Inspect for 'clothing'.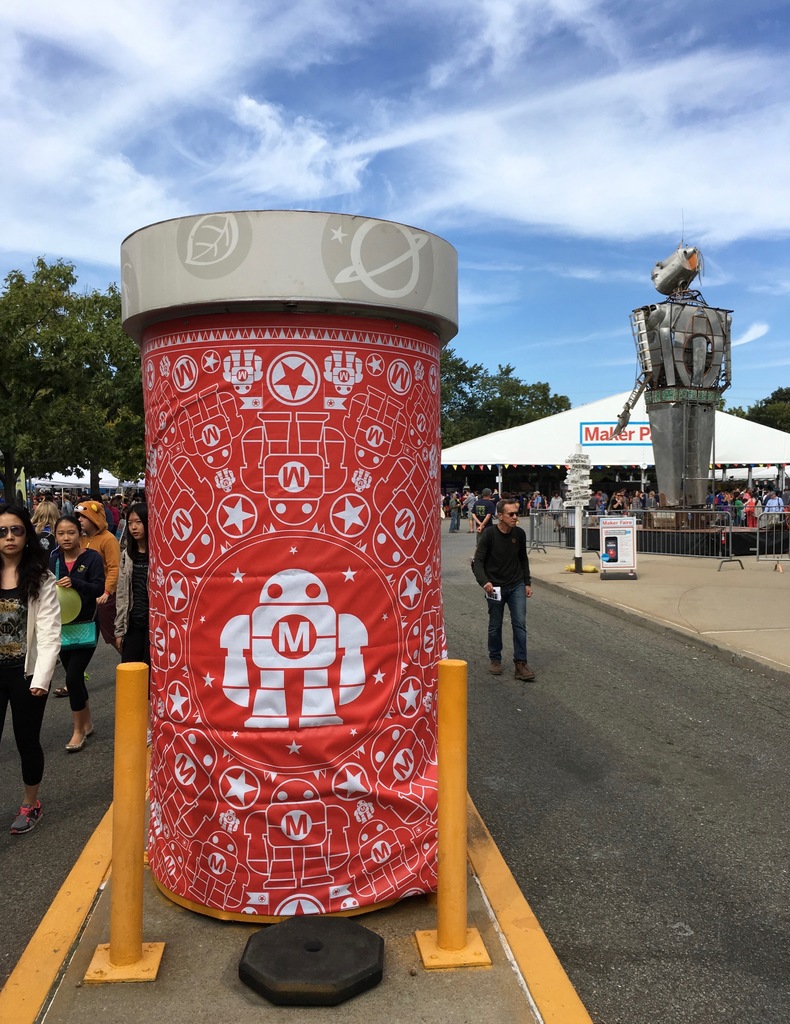
Inspection: select_region(0, 556, 62, 788).
